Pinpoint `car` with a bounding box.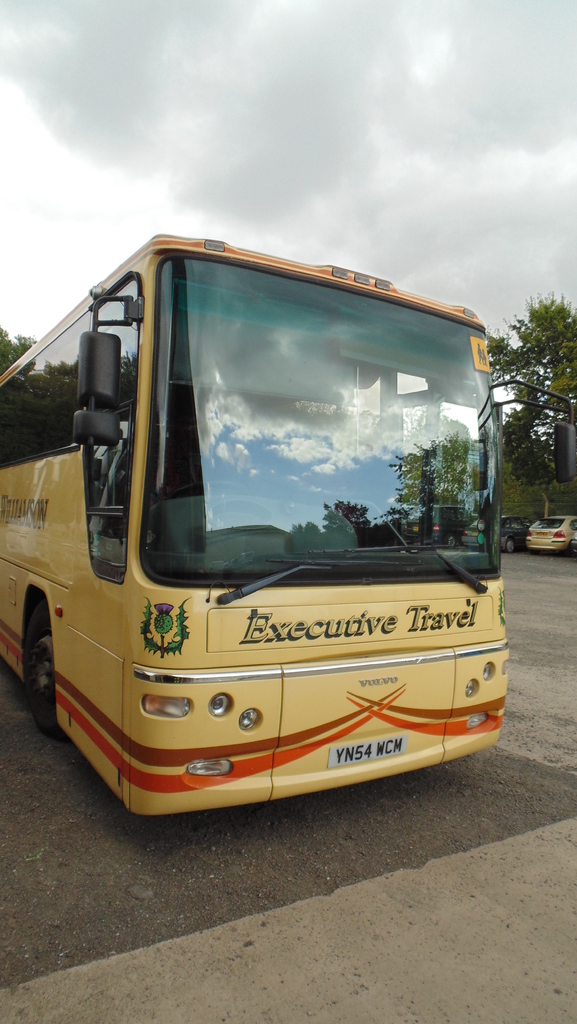
Rect(526, 516, 576, 556).
